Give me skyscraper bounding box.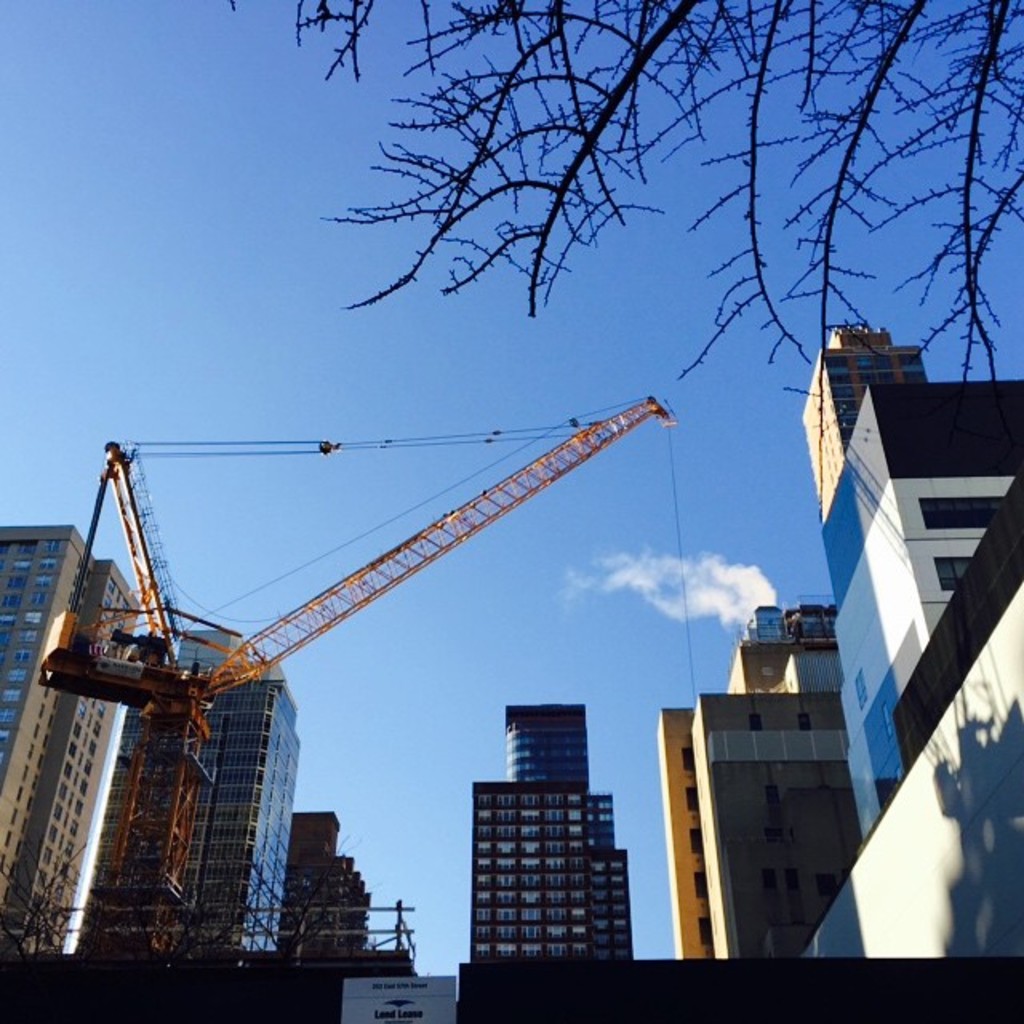
[left=795, top=320, right=925, bottom=523].
